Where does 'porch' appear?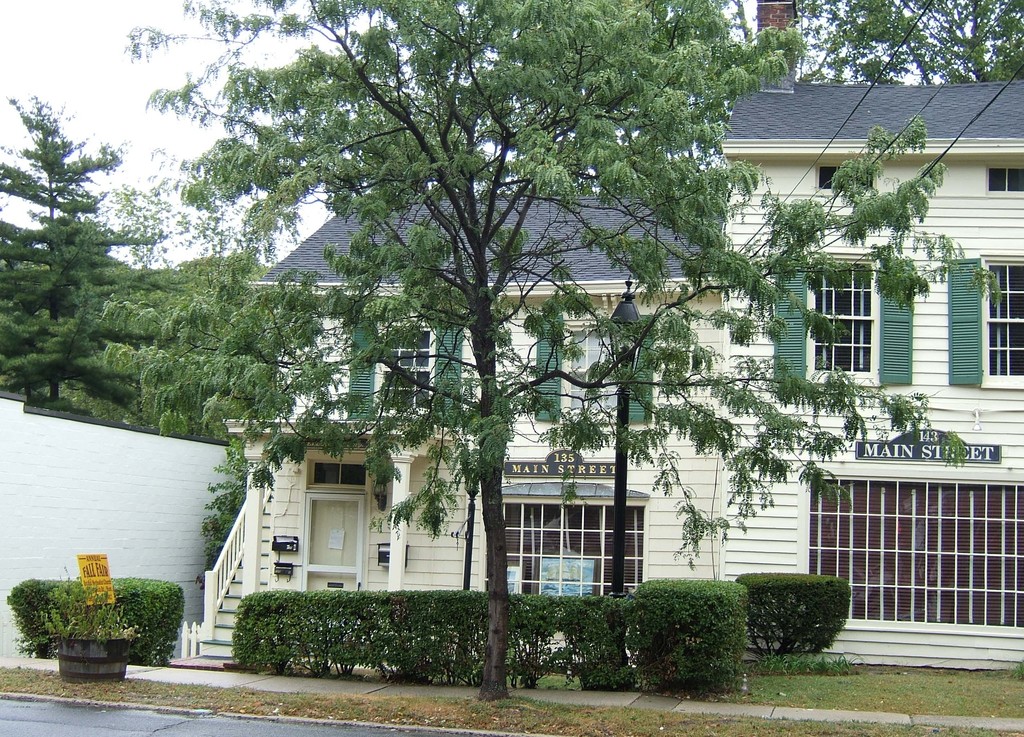
Appears at (left=506, top=0, right=991, bottom=83).
